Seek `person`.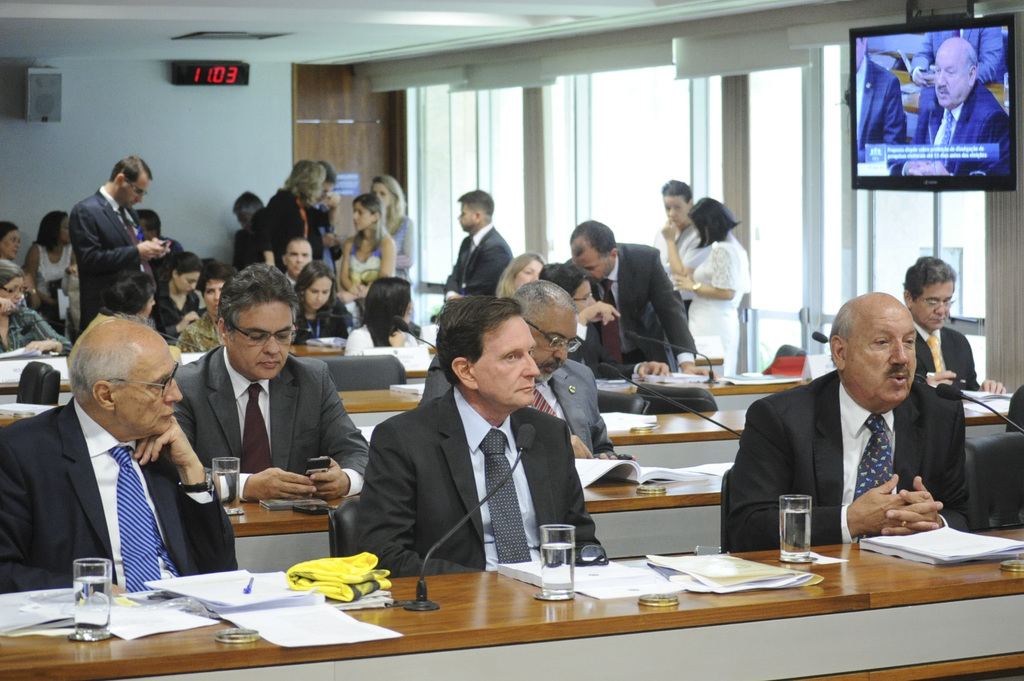
bbox(0, 263, 70, 365).
